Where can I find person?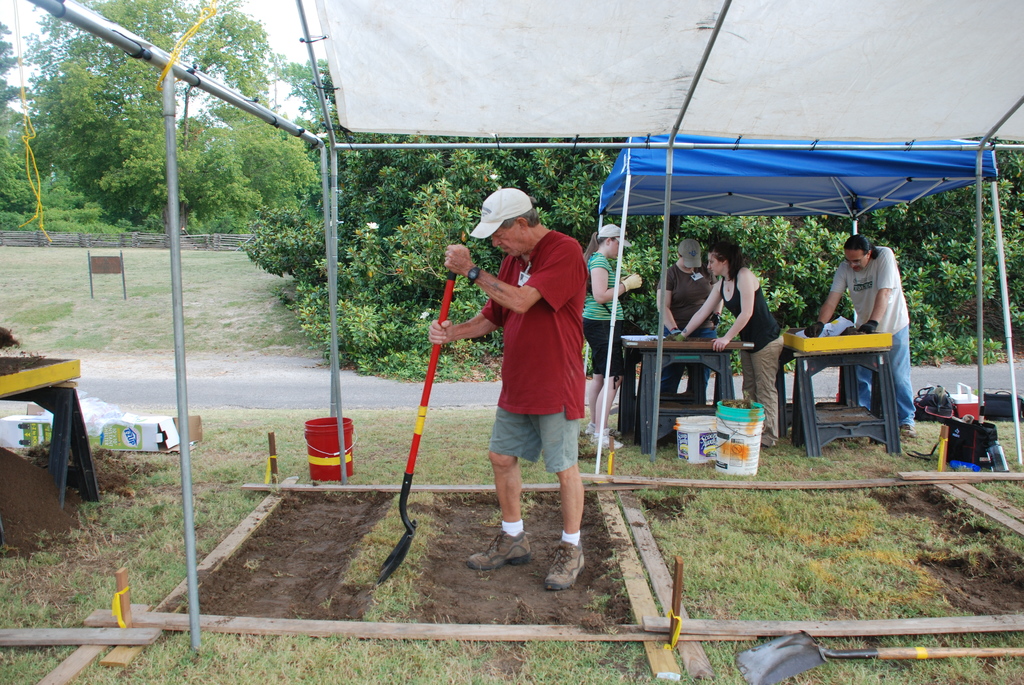
You can find it at <bbox>803, 232, 914, 438</bbox>.
